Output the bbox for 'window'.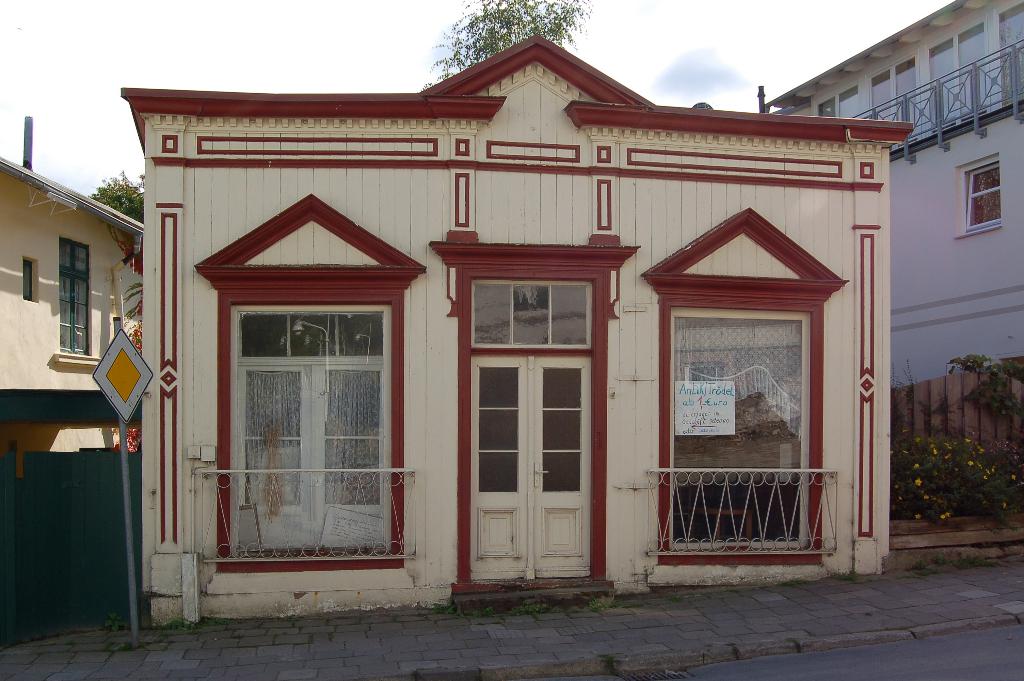
232 304 391 552.
